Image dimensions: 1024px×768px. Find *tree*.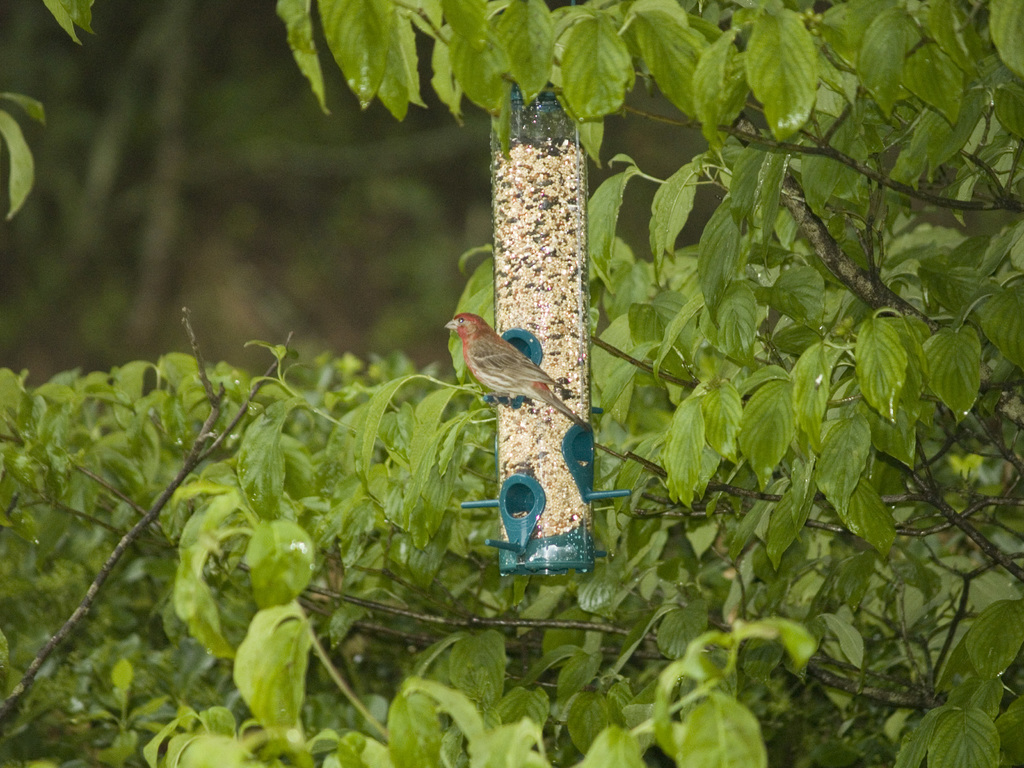
rect(0, 3, 1023, 765).
